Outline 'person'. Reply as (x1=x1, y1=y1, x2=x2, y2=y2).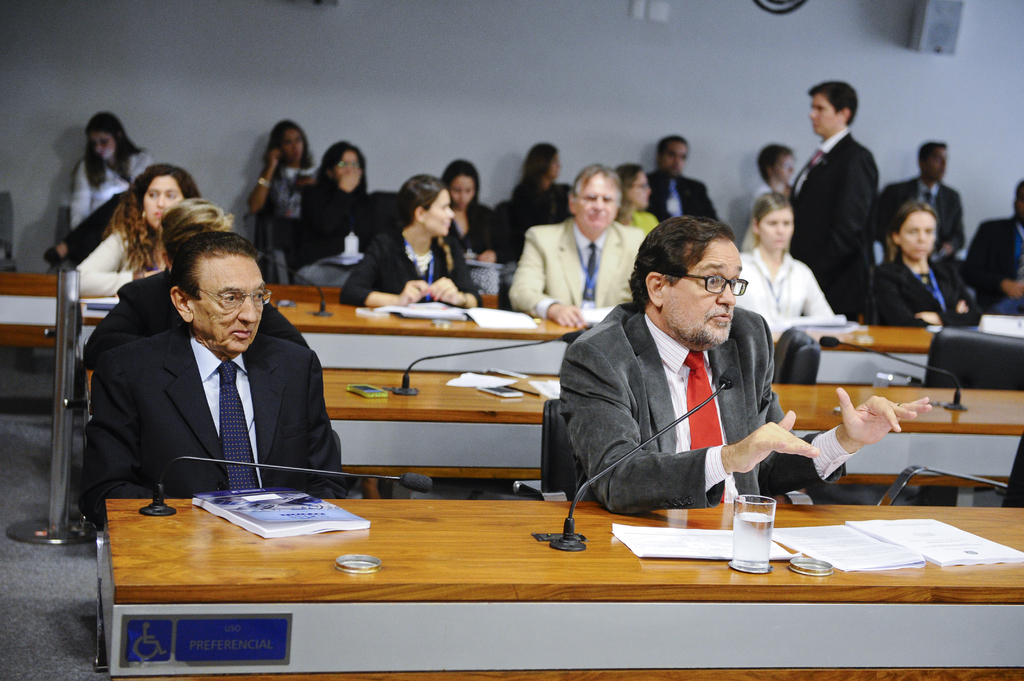
(x1=506, y1=164, x2=650, y2=328).
